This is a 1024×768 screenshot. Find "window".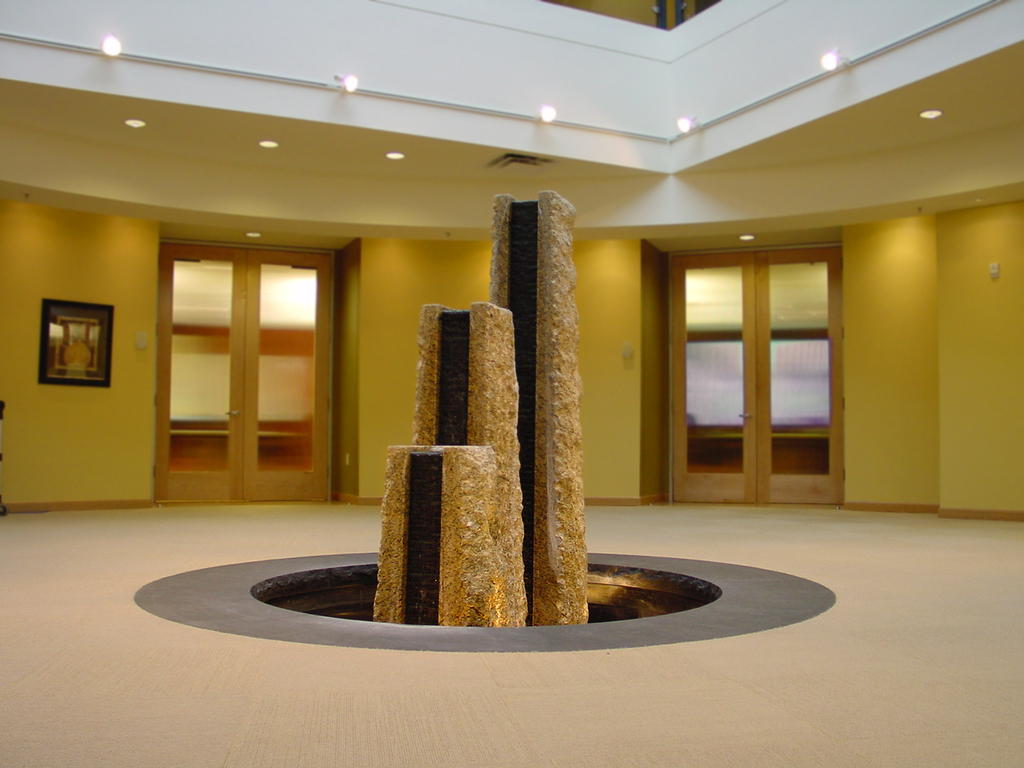
Bounding box: pyautogui.locateOnScreen(156, 250, 346, 510).
